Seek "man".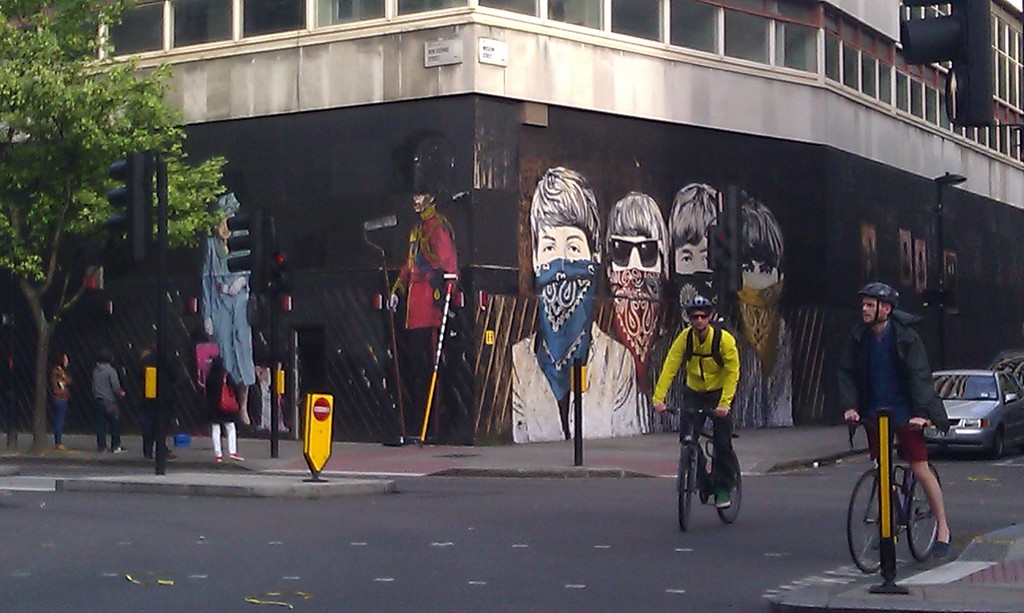
bbox=(651, 289, 739, 507).
